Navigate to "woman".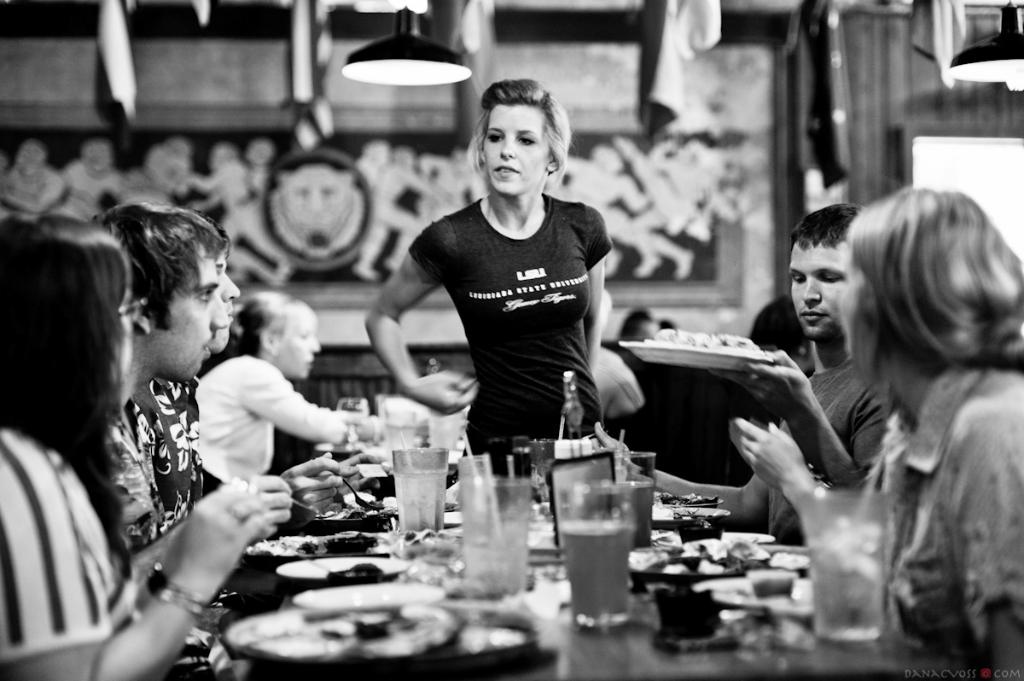
Navigation target: [0, 434, 142, 665].
